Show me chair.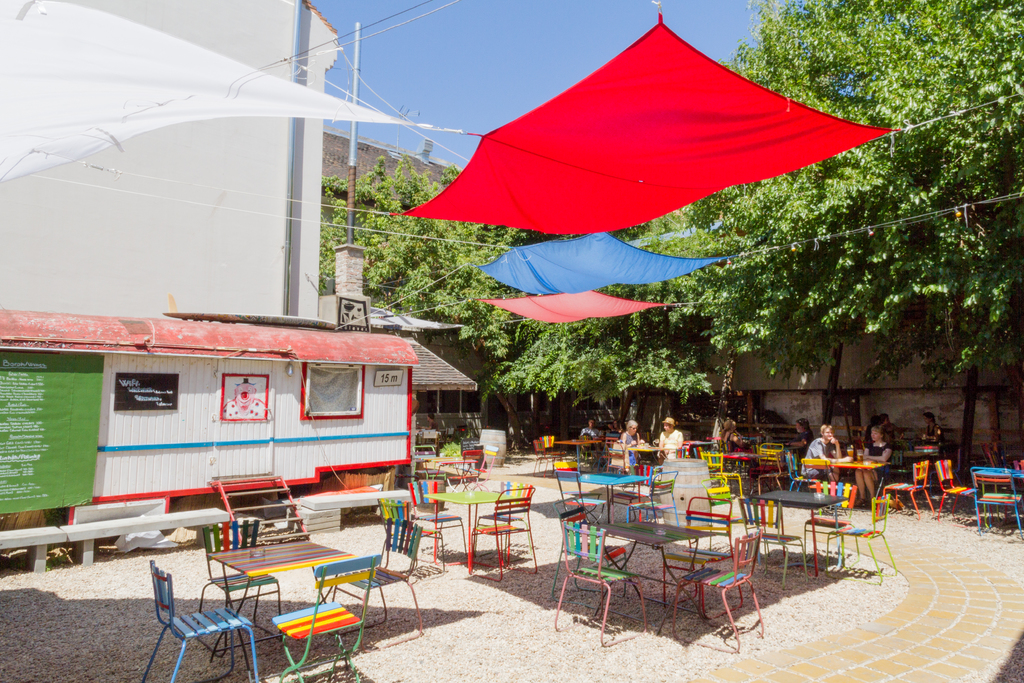
chair is here: [left=189, top=520, right=285, bottom=656].
